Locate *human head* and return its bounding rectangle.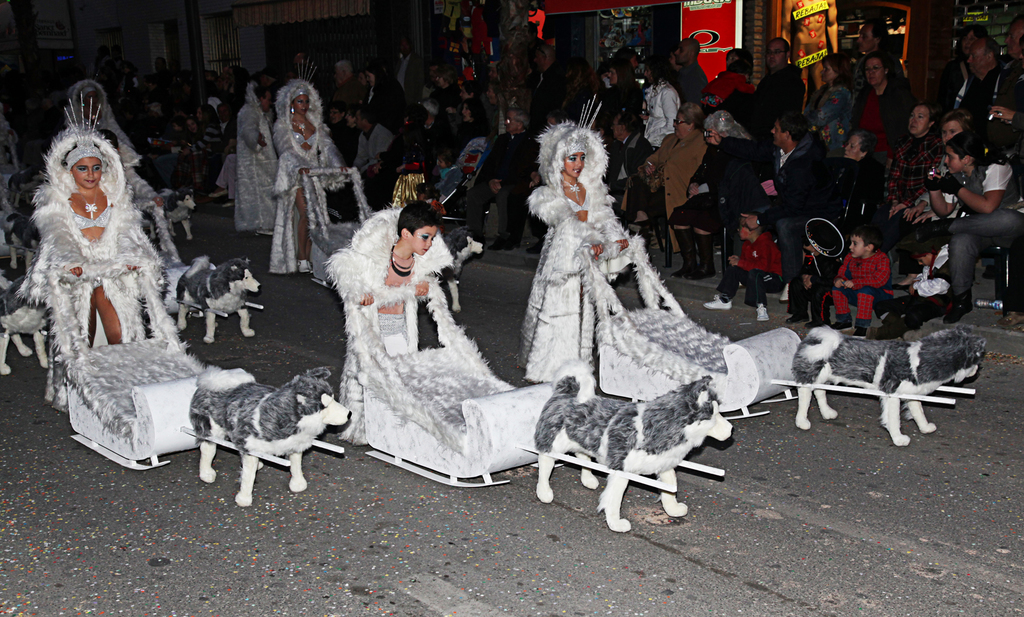
crop(845, 131, 875, 163).
